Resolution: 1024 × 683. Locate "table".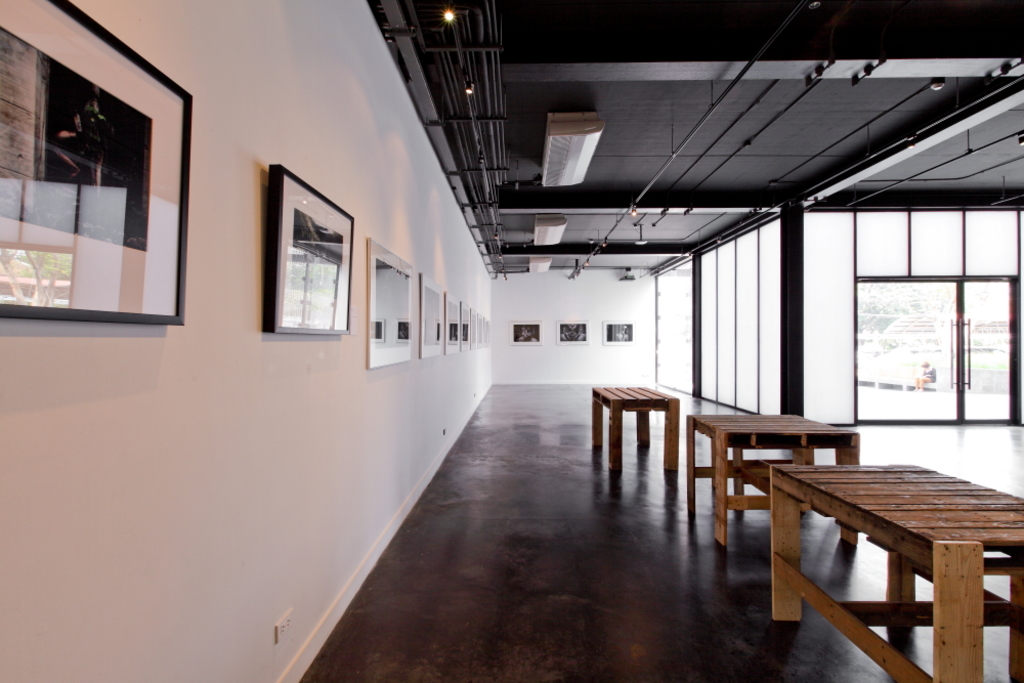
(589, 384, 678, 472).
